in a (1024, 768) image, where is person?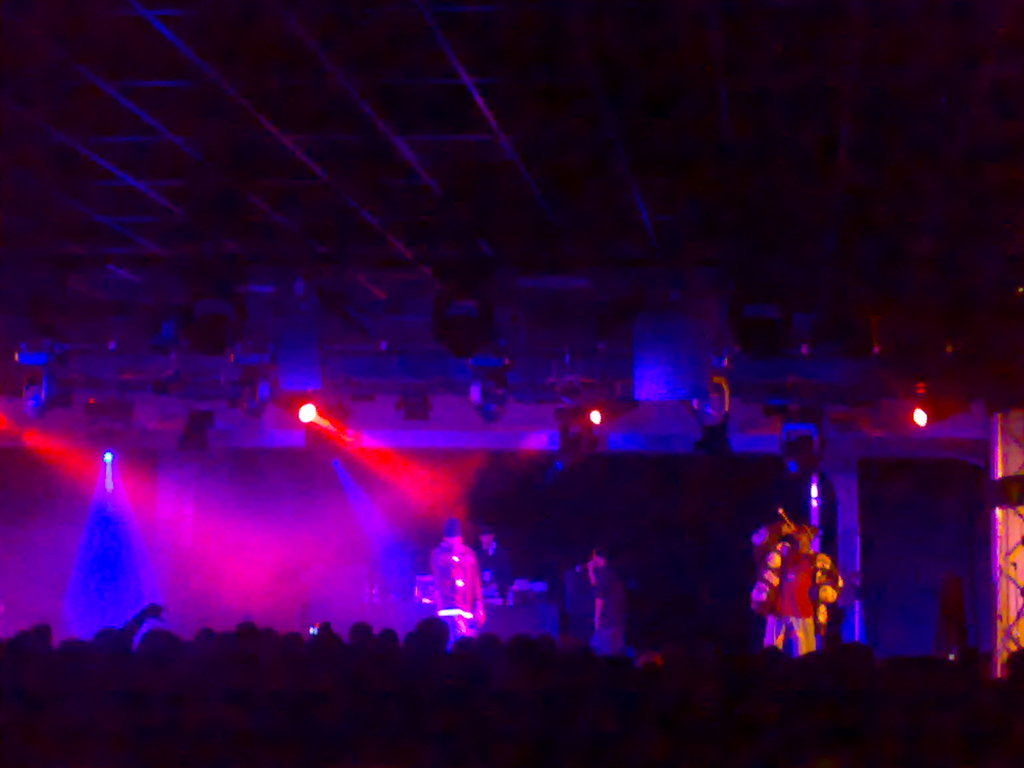
x1=582, y1=547, x2=625, y2=658.
